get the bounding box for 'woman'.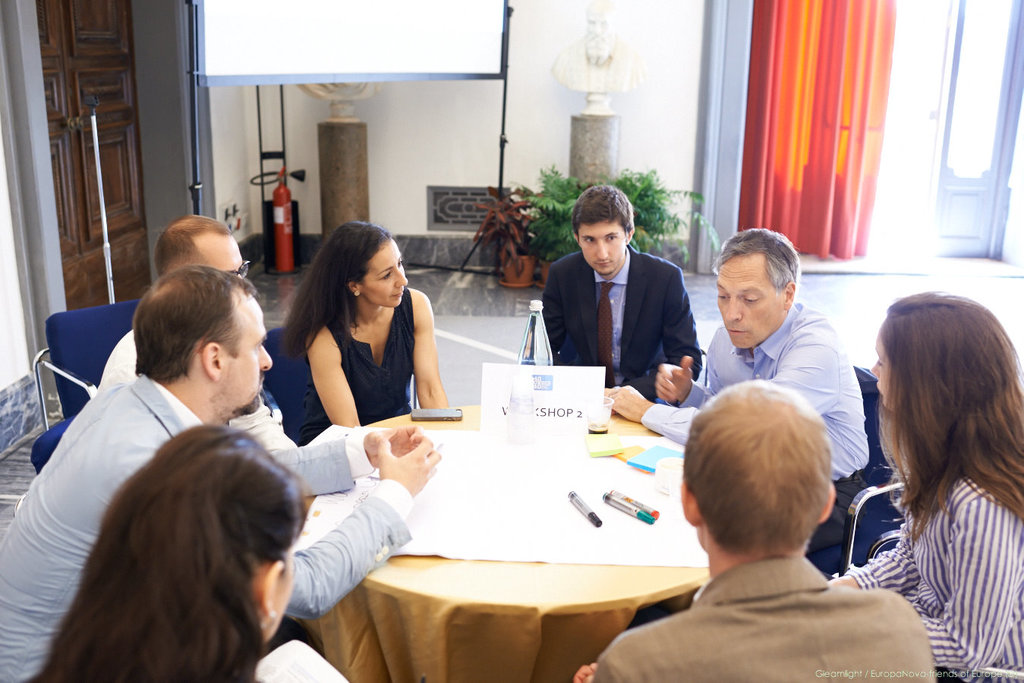
left=269, top=226, right=462, bottom=463.
